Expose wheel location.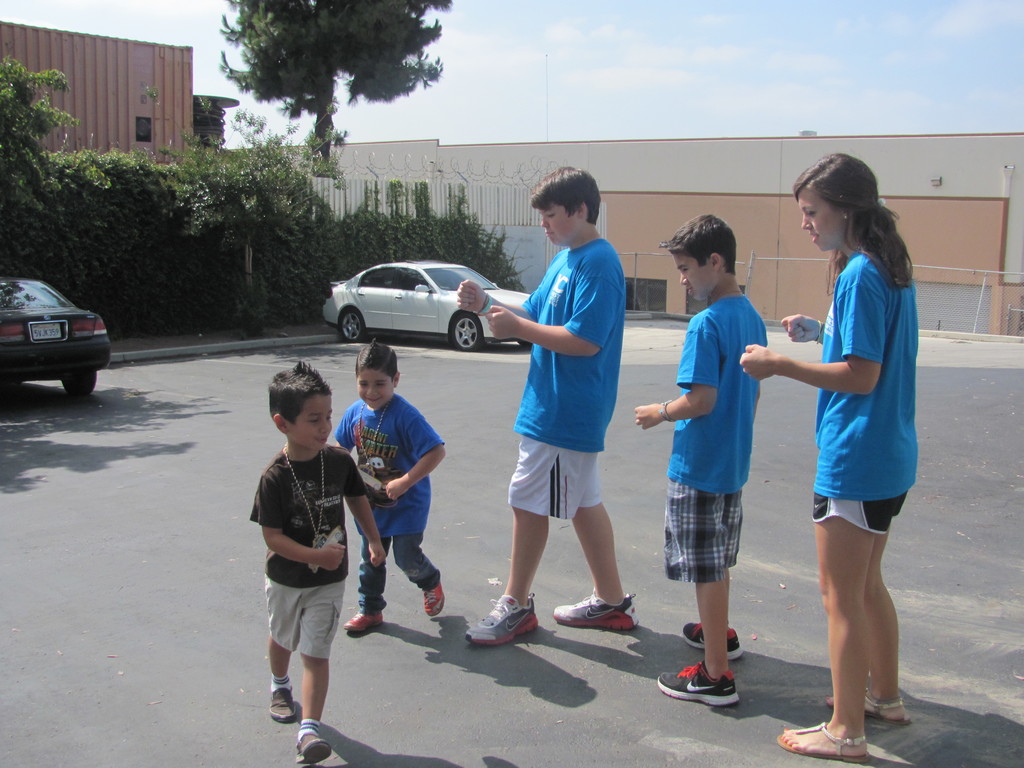
Exposed at select_region(446, 308, 482, 353).
